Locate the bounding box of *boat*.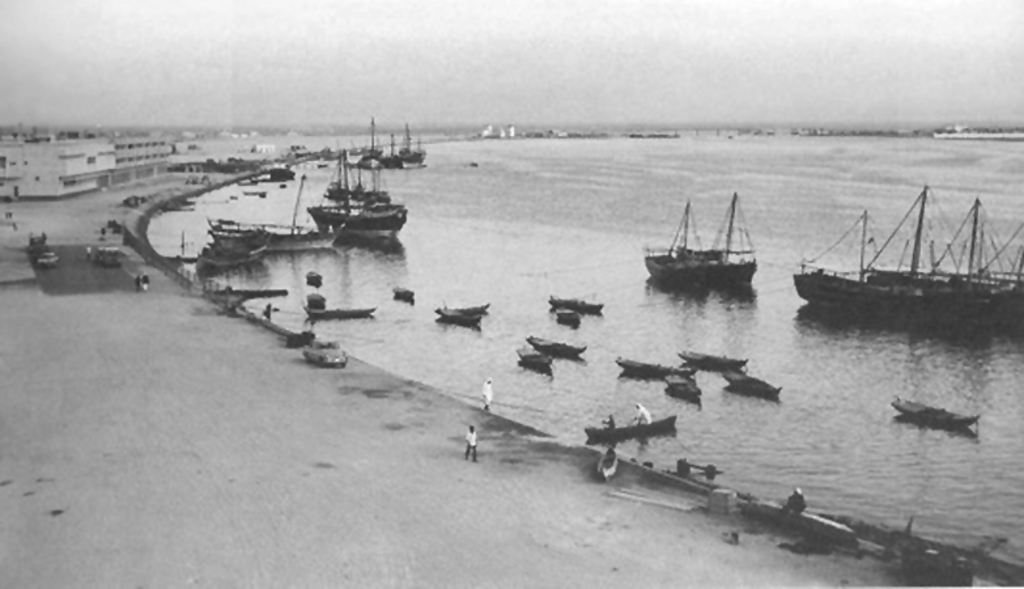
Bounding box: (305, 200, 412, 242).
